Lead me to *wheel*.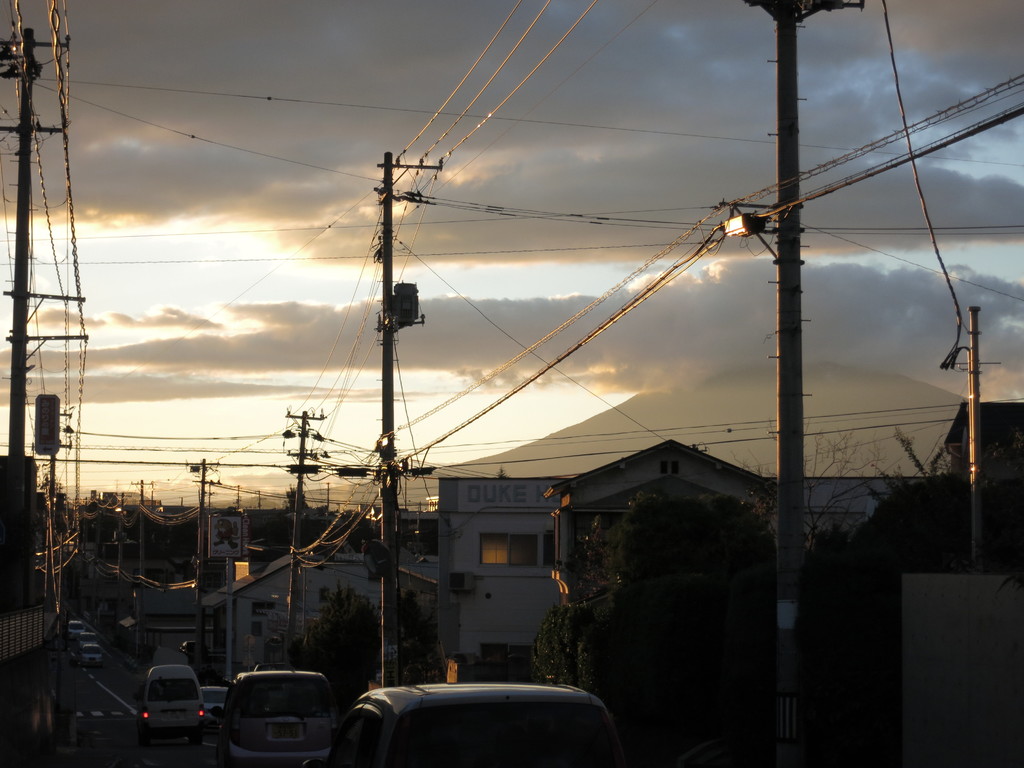
Lead to x1=191 y1=724 x2=209 y2=744.
